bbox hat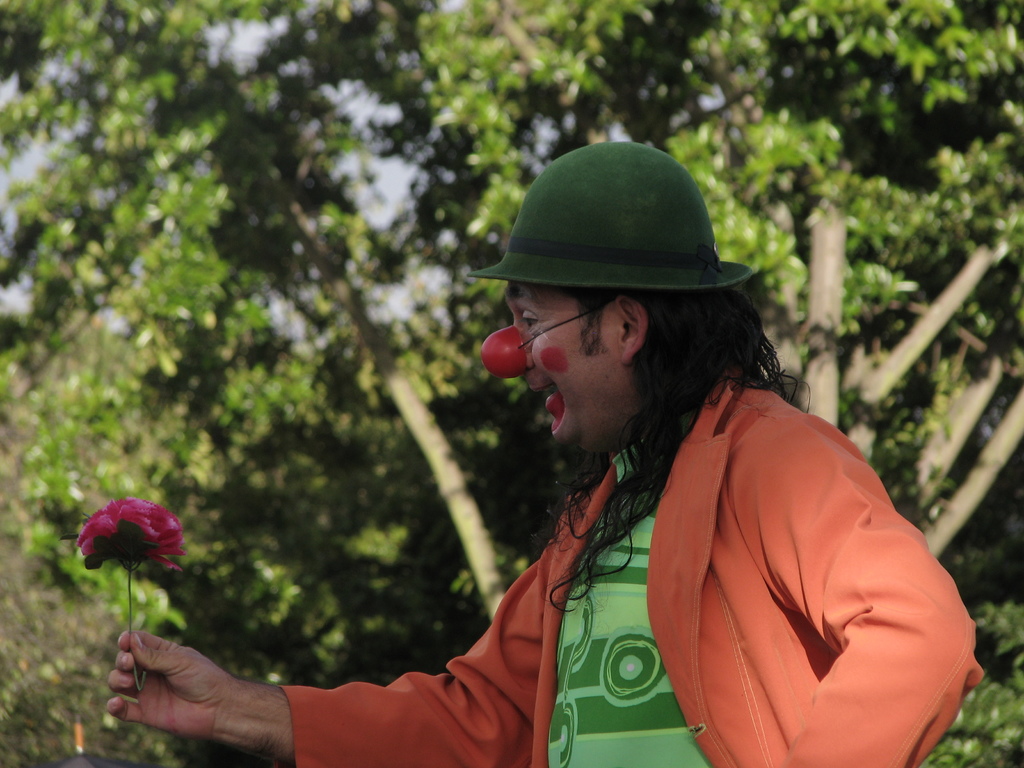
pyautogui.locateOnScreen(470, 141, 756, 292)
